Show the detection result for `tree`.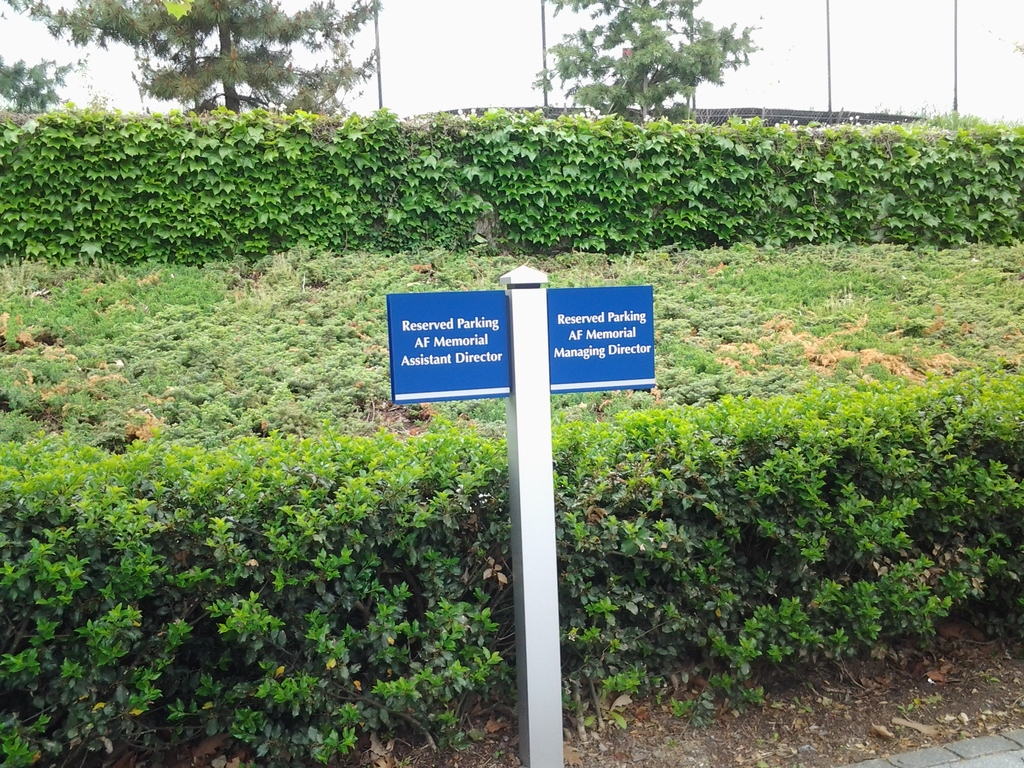
crop(10, 1, 380, 117).
